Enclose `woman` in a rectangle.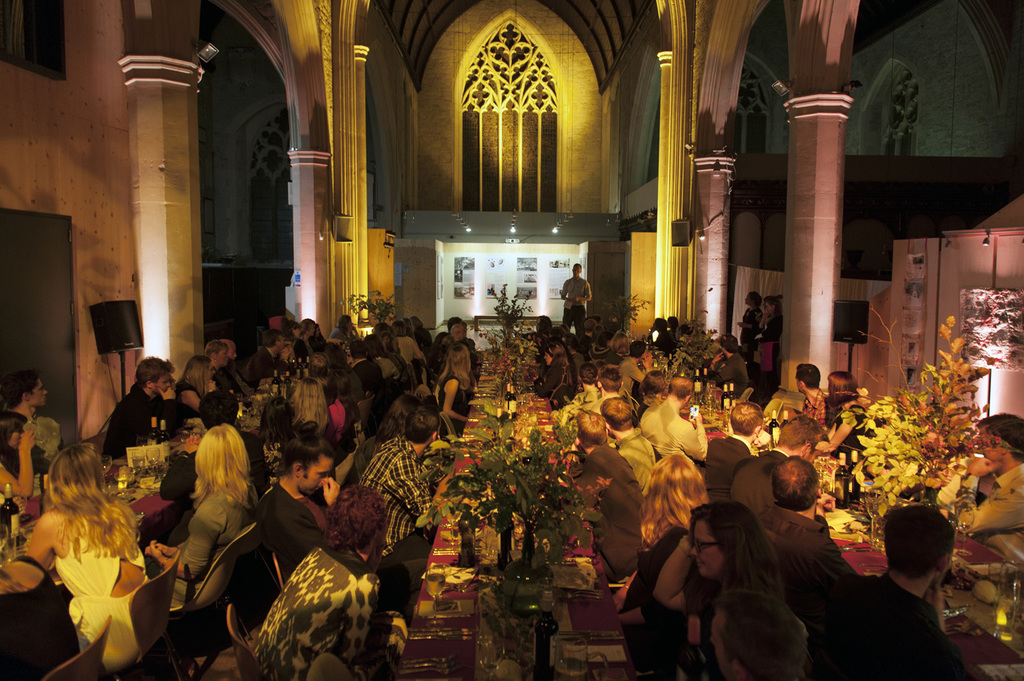
detection(322, 313, 358, 350).
